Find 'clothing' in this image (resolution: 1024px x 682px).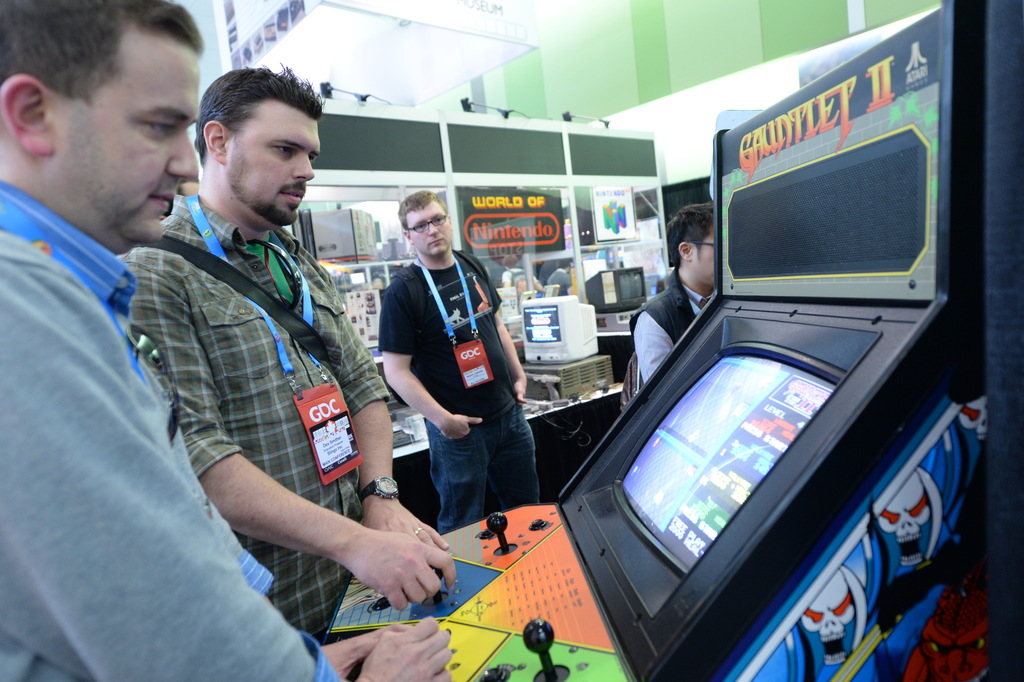
626:203:716:391.
